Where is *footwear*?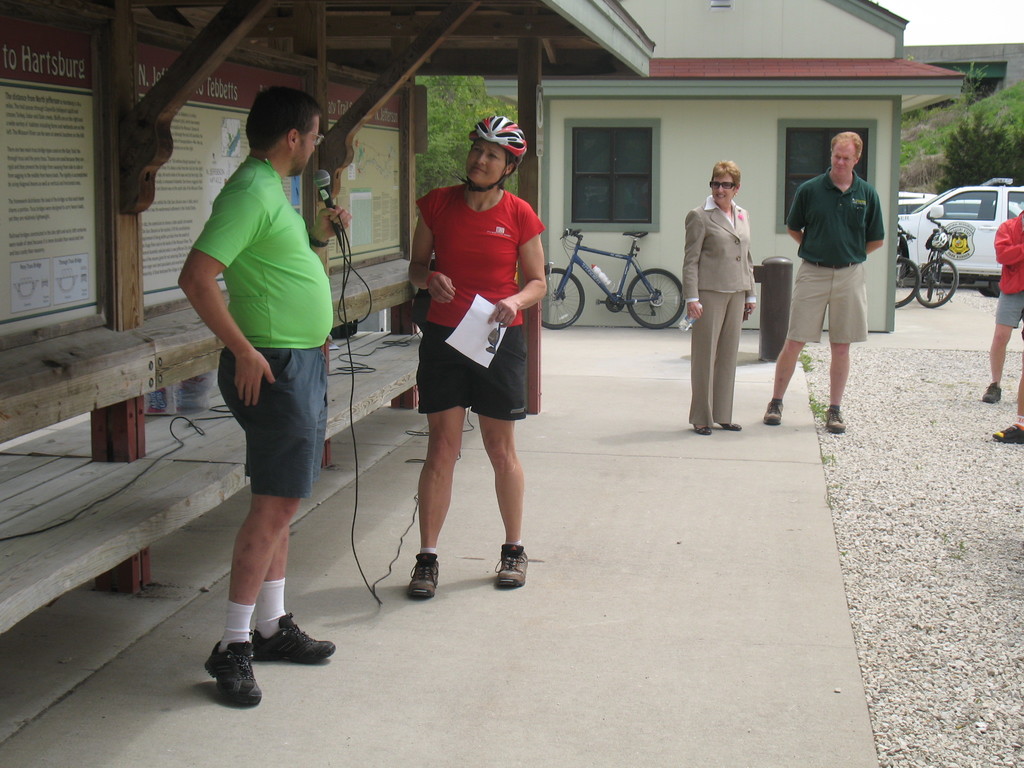
x1=242 y1=611 x2=333 y2=672.
